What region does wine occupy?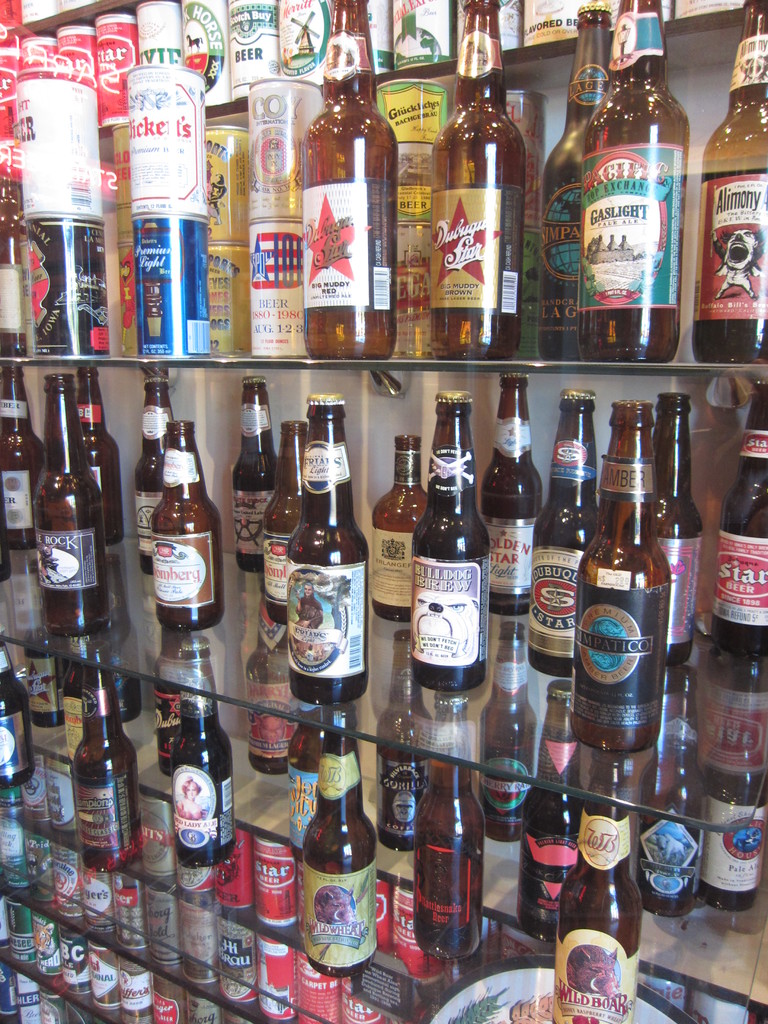
410, 383, 492, 692.
